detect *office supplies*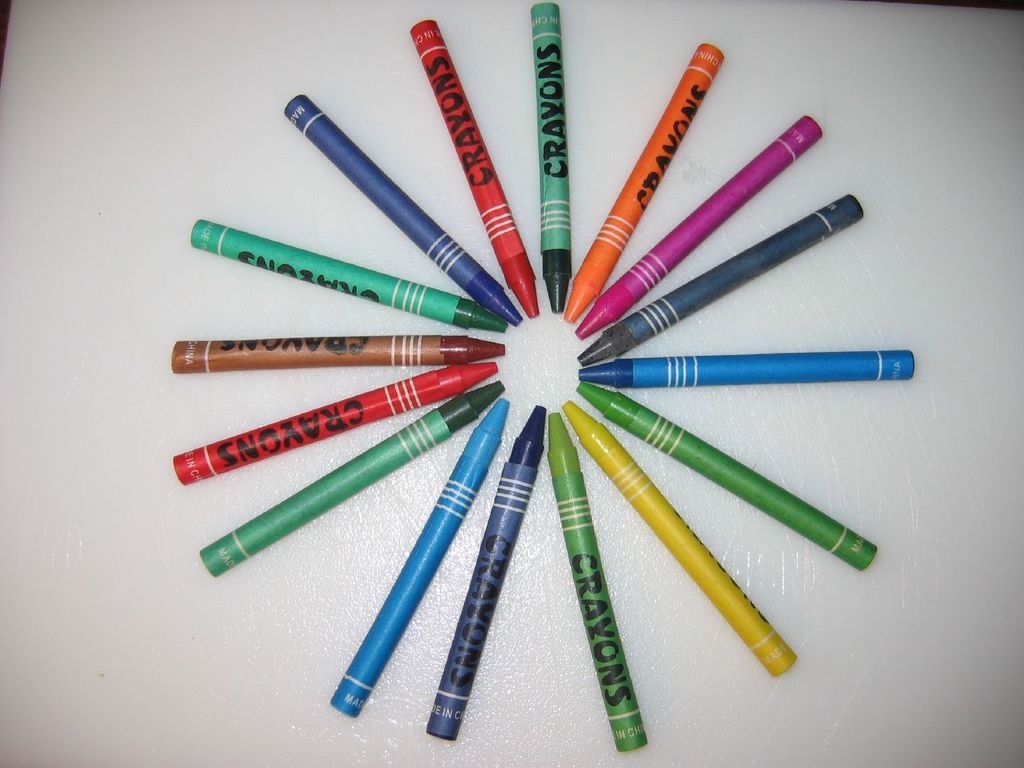
<region>424, 406, 549, 740</region>
